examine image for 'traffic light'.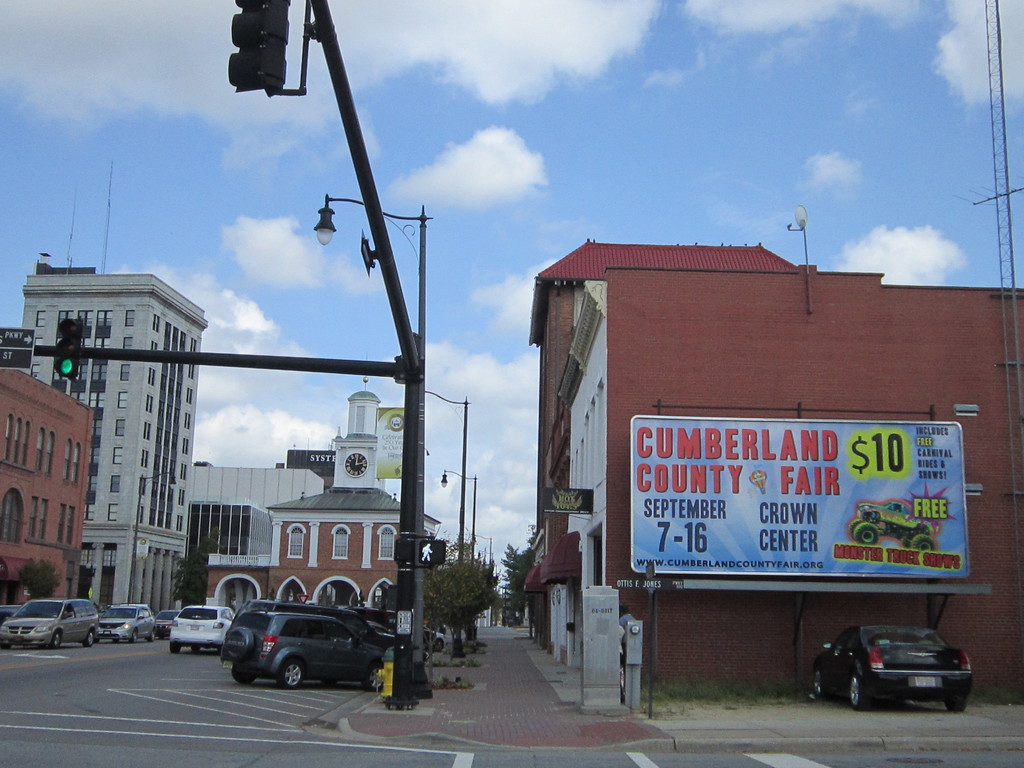
Examination result: 419:541:447:564.
